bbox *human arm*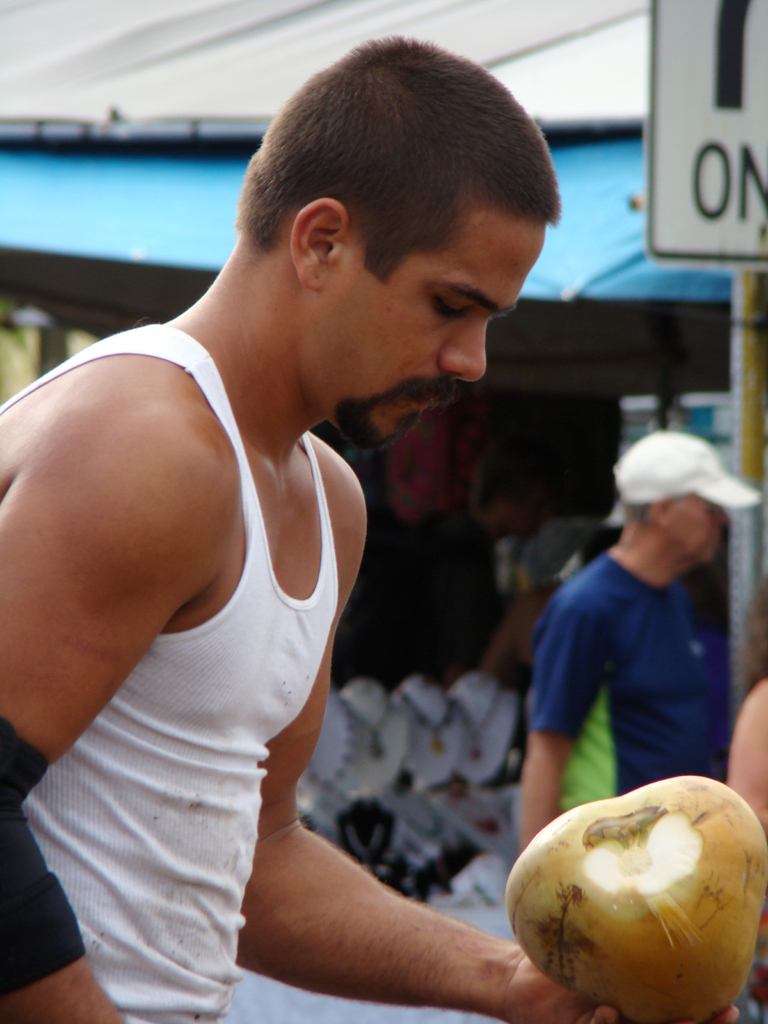
(left=219, top=478, right=742, bottom=1019)
